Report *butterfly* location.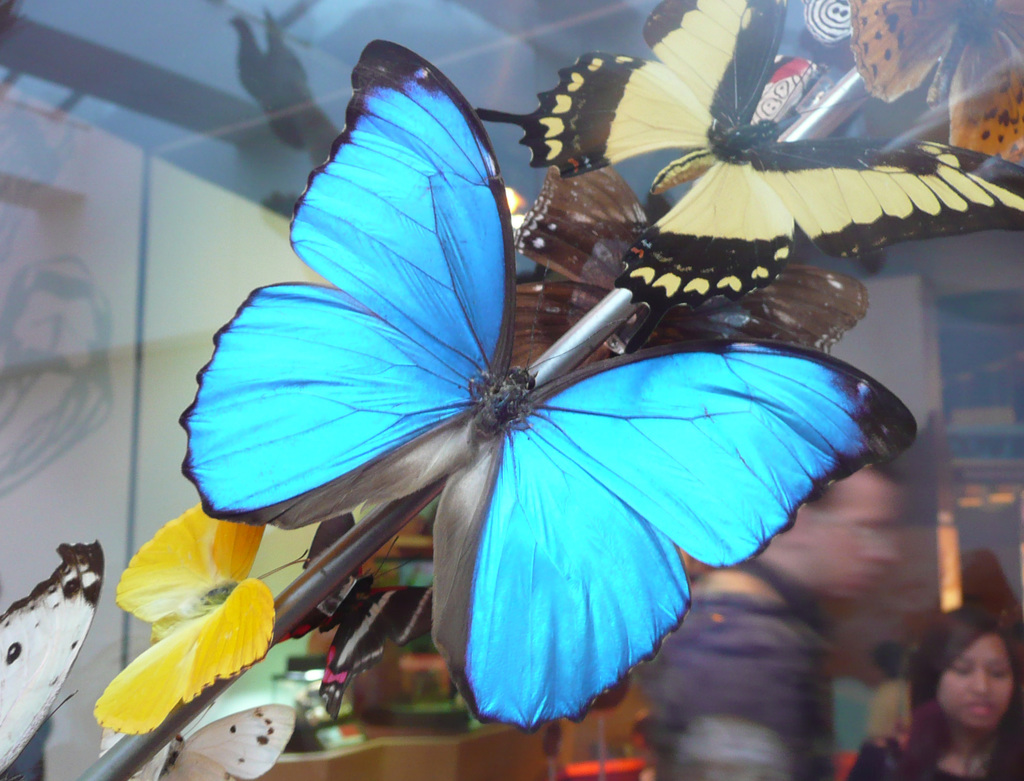
Report: bbox(128, 701, 294, 780).
